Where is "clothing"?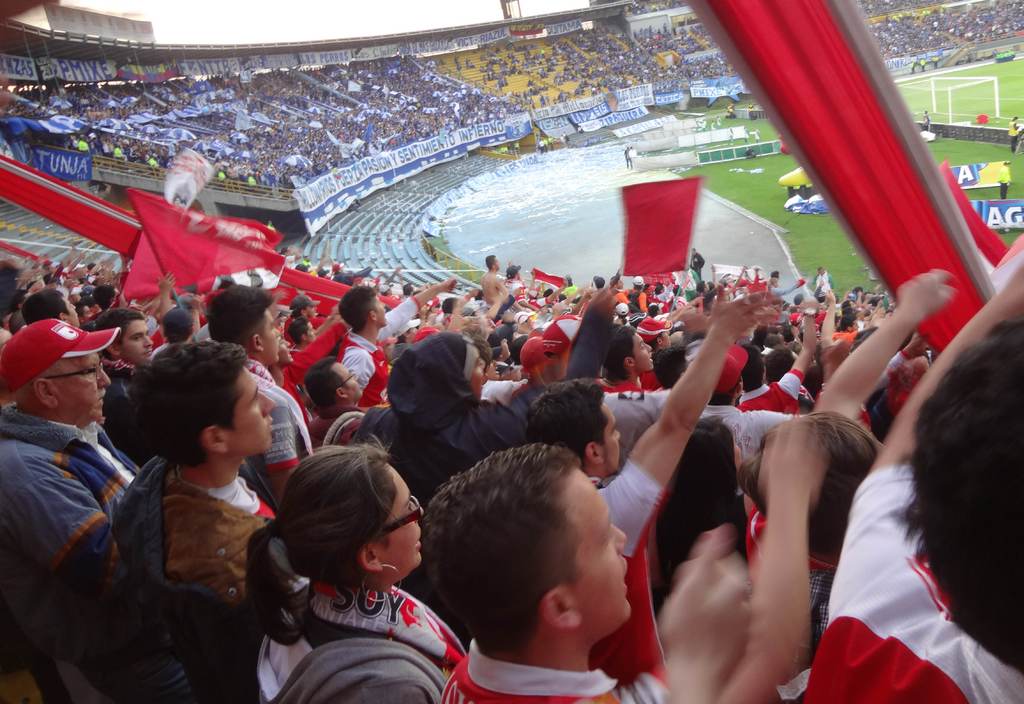
pyautogui.locateOnScreen(921, 106, 931, 136).
